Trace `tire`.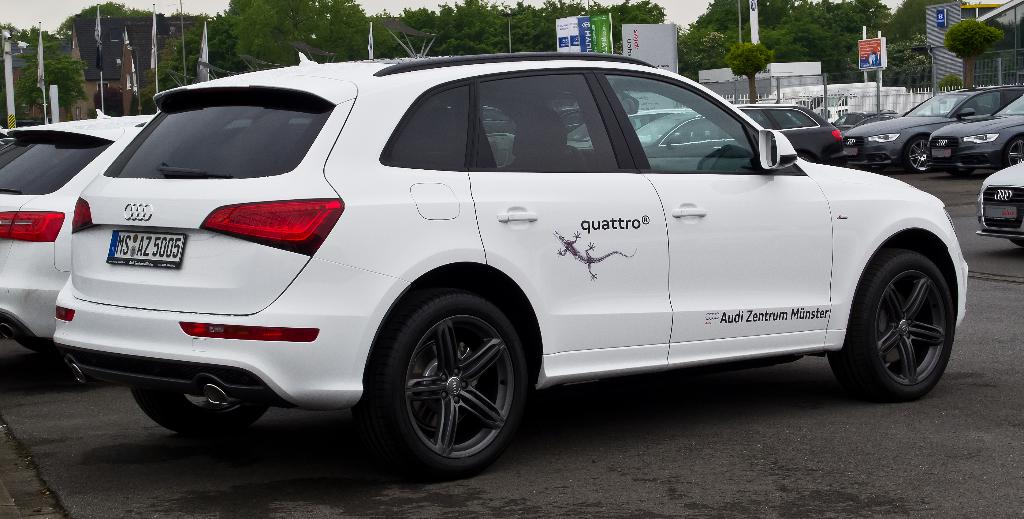
Traced to l=1005, t=233, r=1023, b=248.
